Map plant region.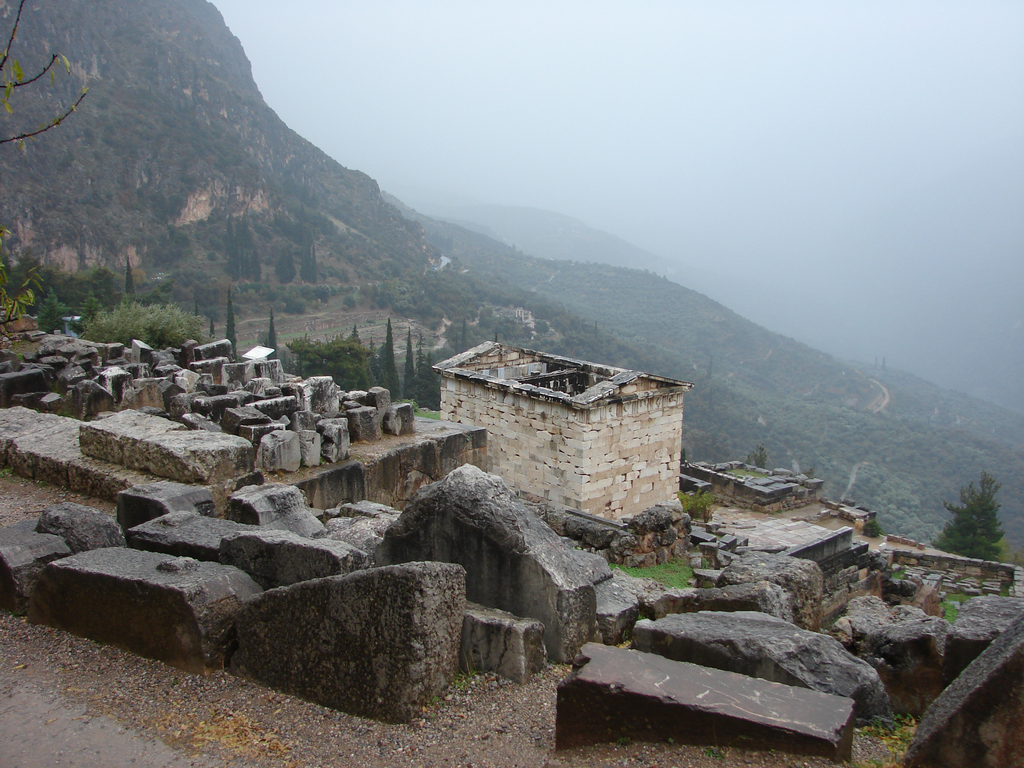
Mapped to l=858, t=709, r=914, b=767.
